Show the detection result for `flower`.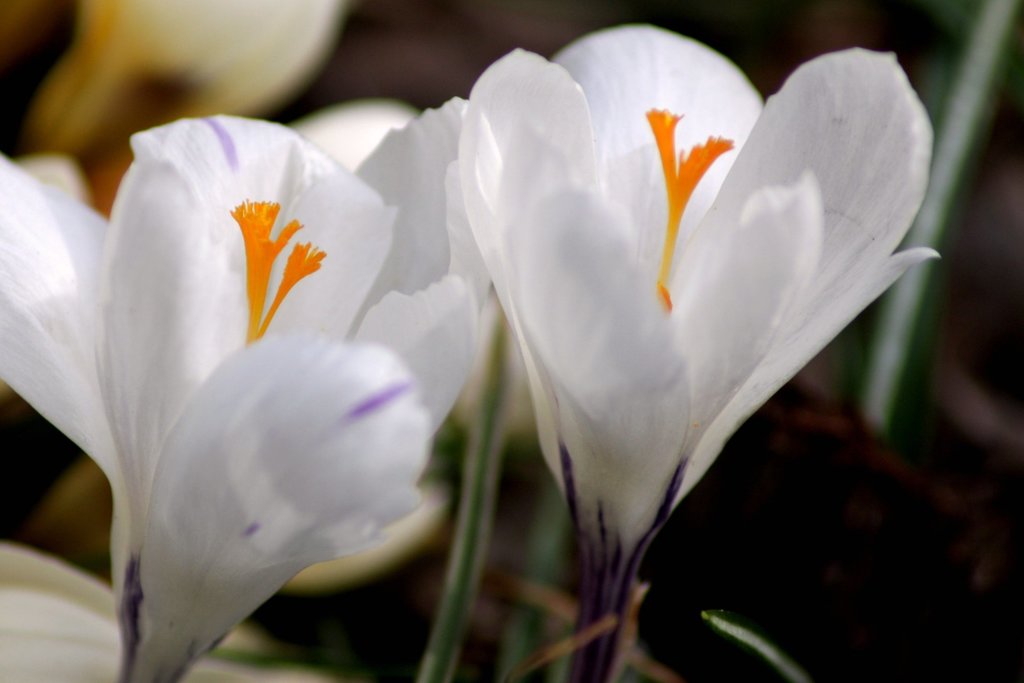
pyautogui.locateOnScreen(458, 17, 942, 553).
